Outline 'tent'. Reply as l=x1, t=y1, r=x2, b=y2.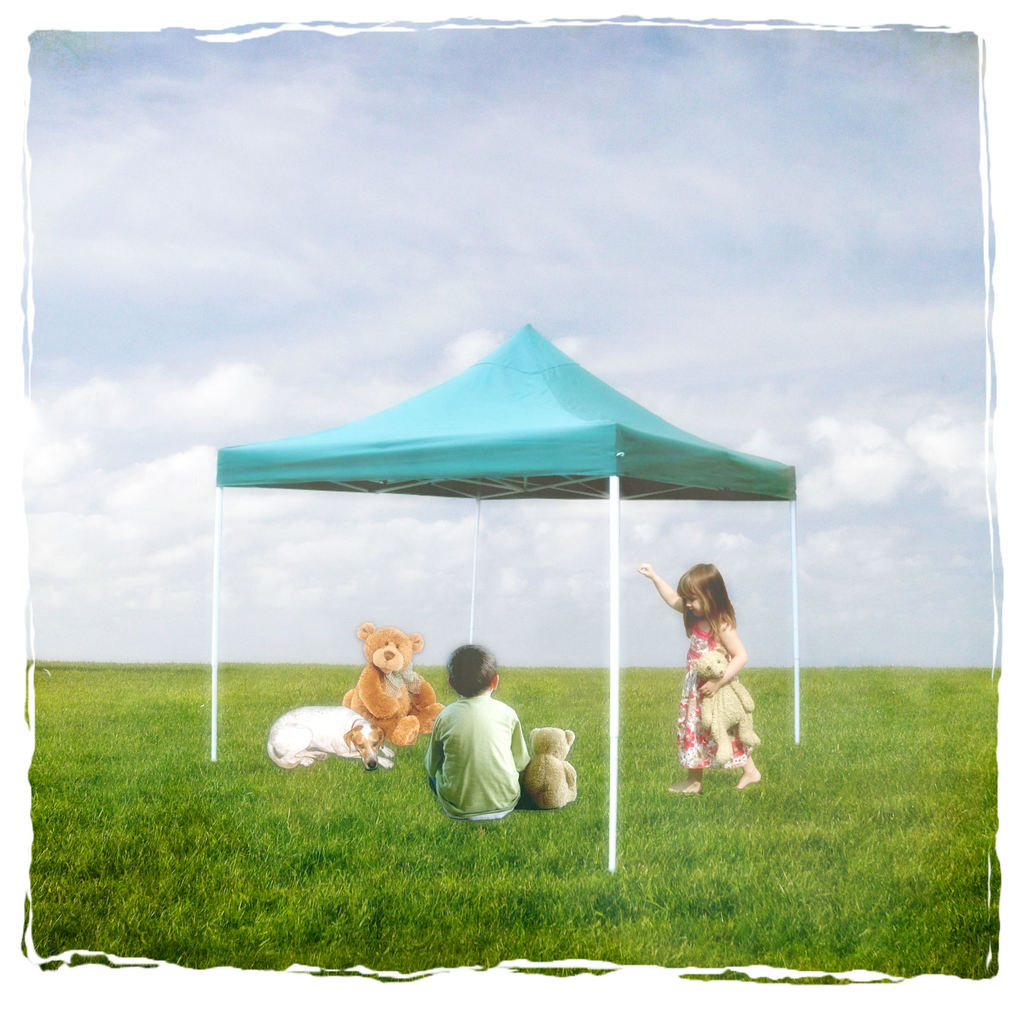
l=233, t=333, r=817, b=783.
